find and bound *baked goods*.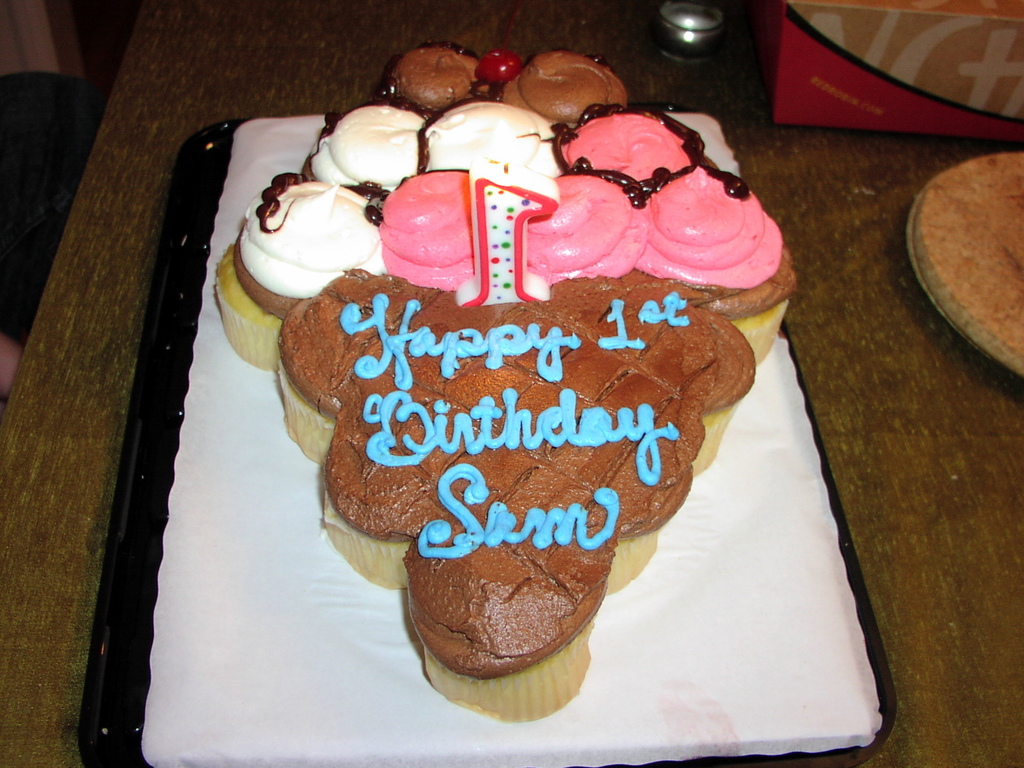
Bound: detection(907, 150, 1023, 375).
